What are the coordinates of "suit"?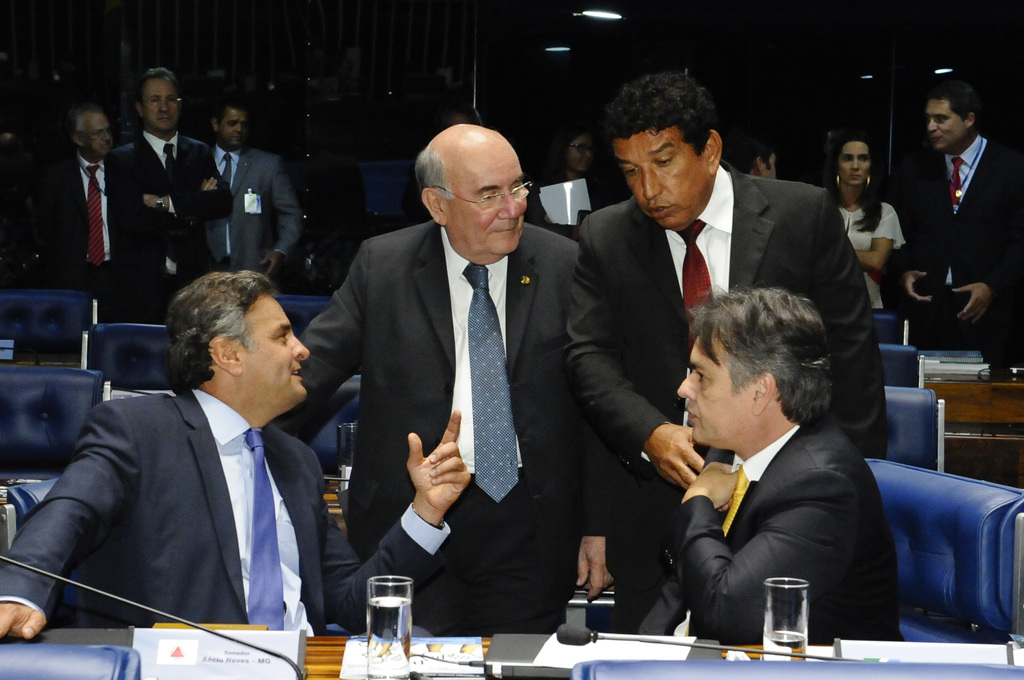
(x1=211, y1=145, x2=304, y2=284).
